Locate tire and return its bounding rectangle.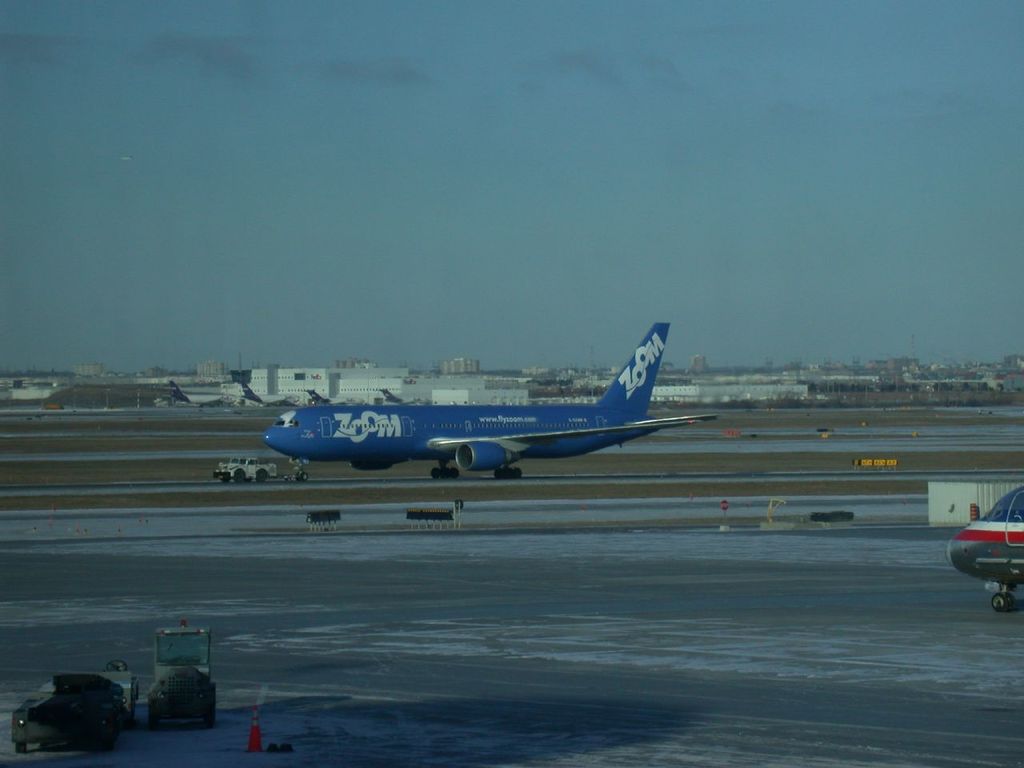
504:468:512:478.
